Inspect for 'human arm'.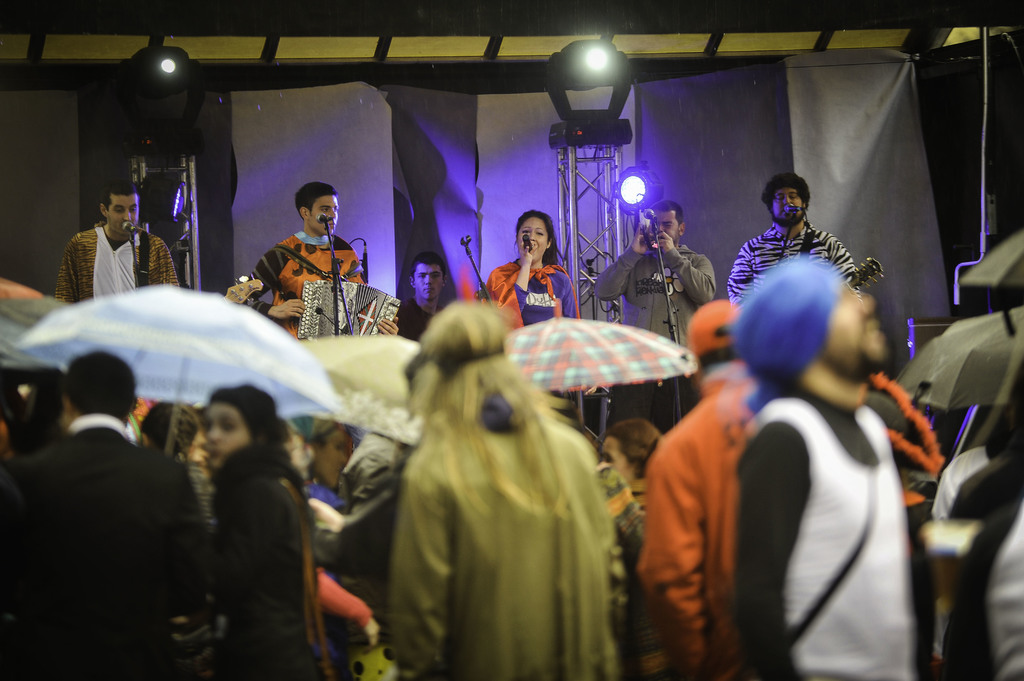
Inspection: <bbox>733, 424, 813, 680</bbox>.
